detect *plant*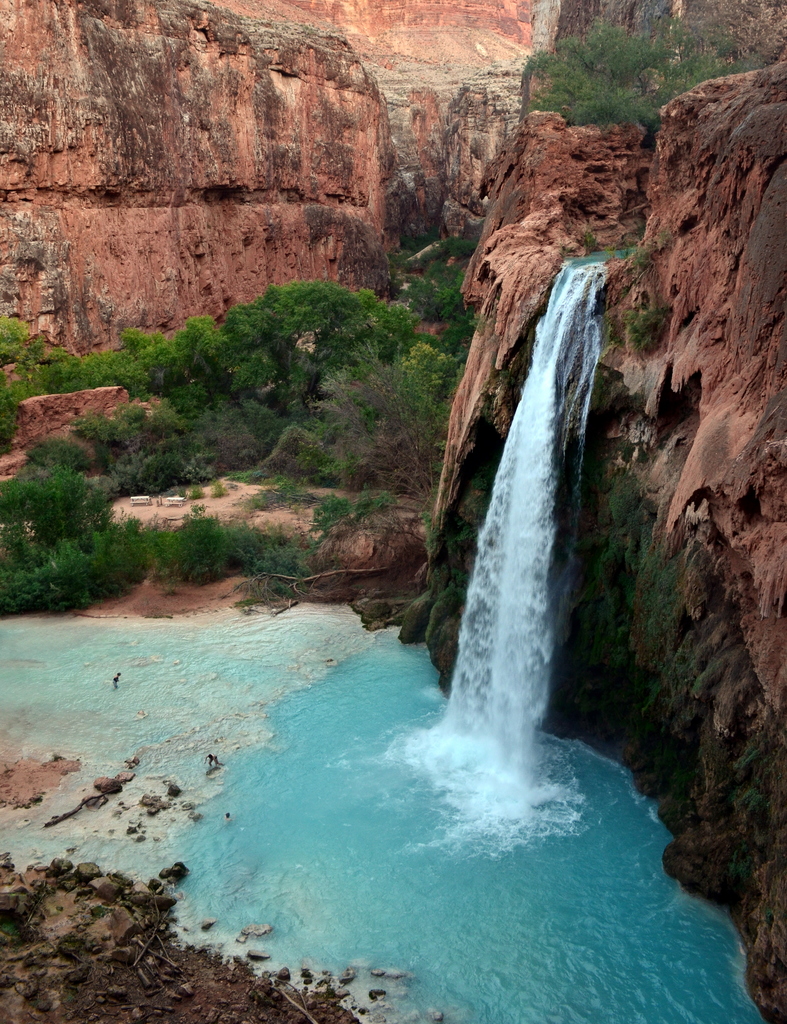
<bbox>0, 314, 35, 365</bbox>
